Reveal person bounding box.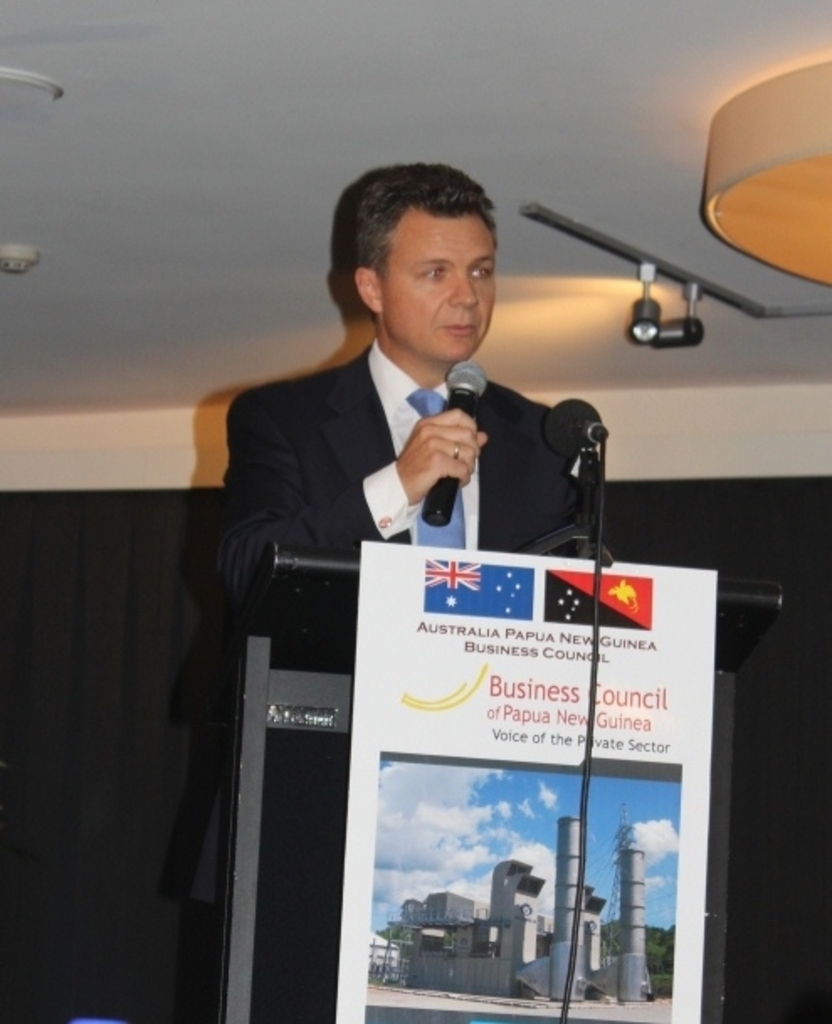
Revealed: select_region(255, 123, 699, 1006).
